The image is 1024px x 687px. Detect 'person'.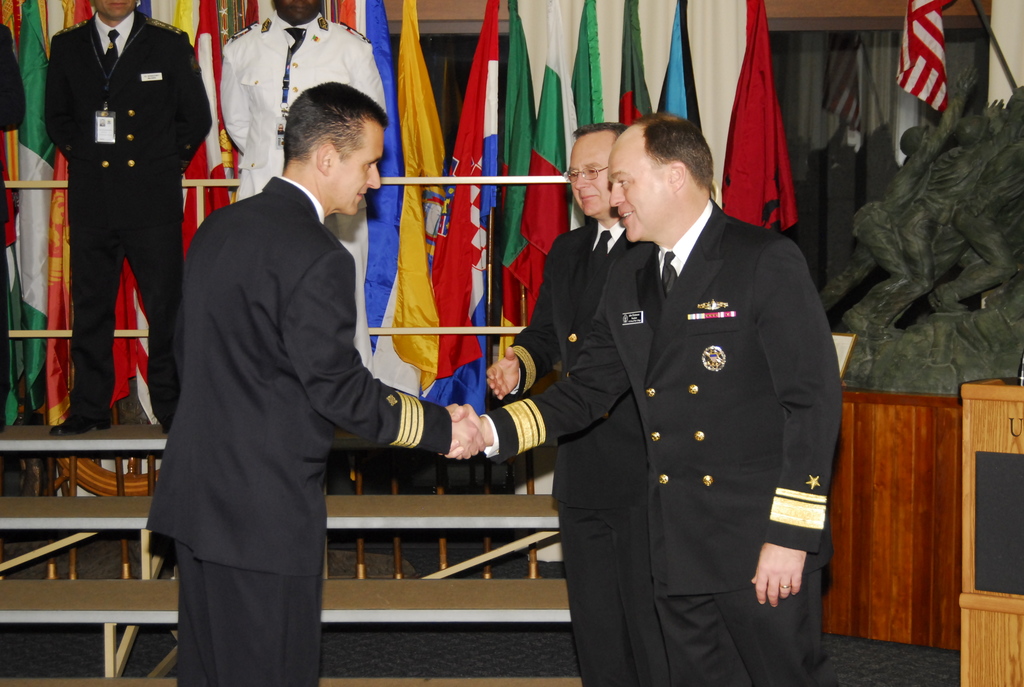
Detection: {"left": 216, "top": 0, "right": 380, "bottom": 279}.
